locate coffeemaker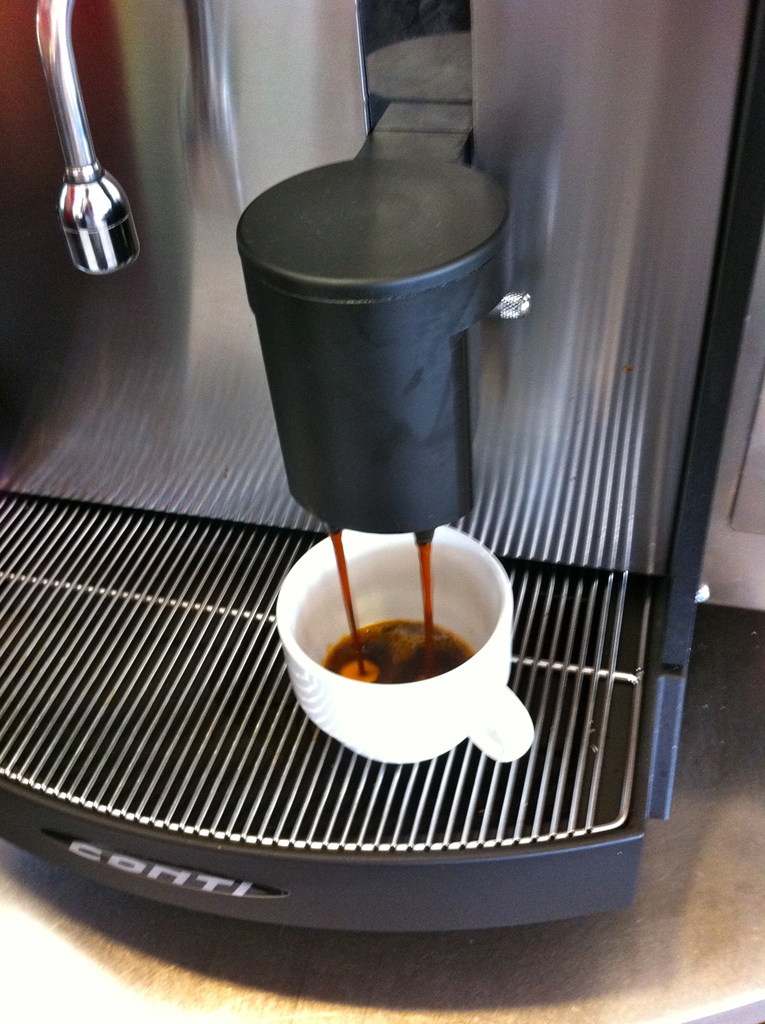
{"x1": 0, "y1": 0, "x2": 764, "y2": 964}
